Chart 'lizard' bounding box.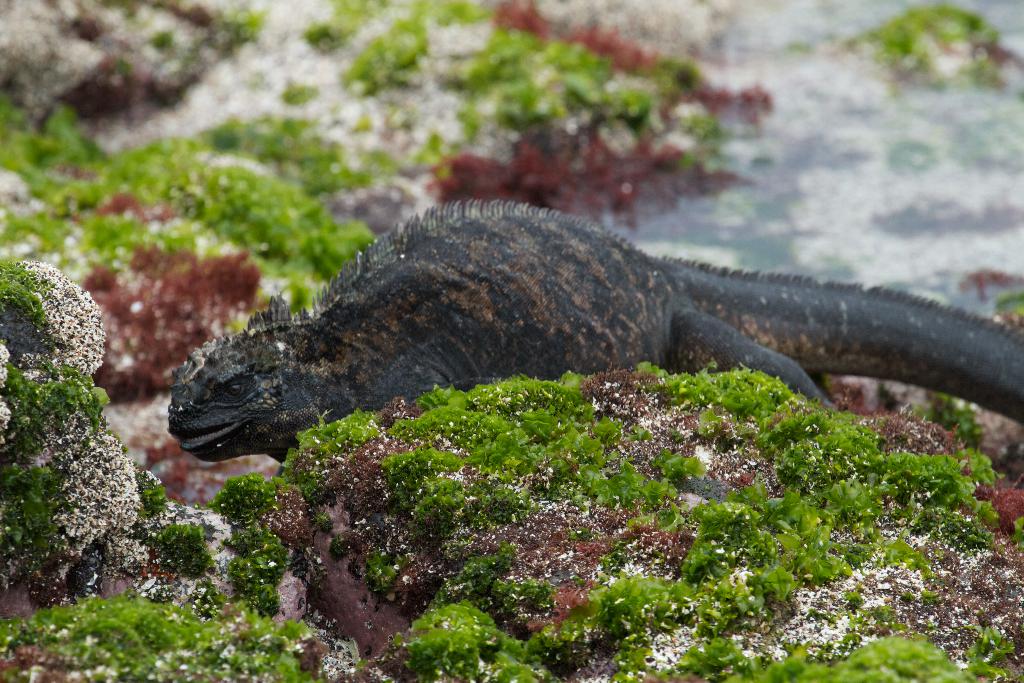
Charted: x1=171, y1=202, x2=1020, y2=459.
